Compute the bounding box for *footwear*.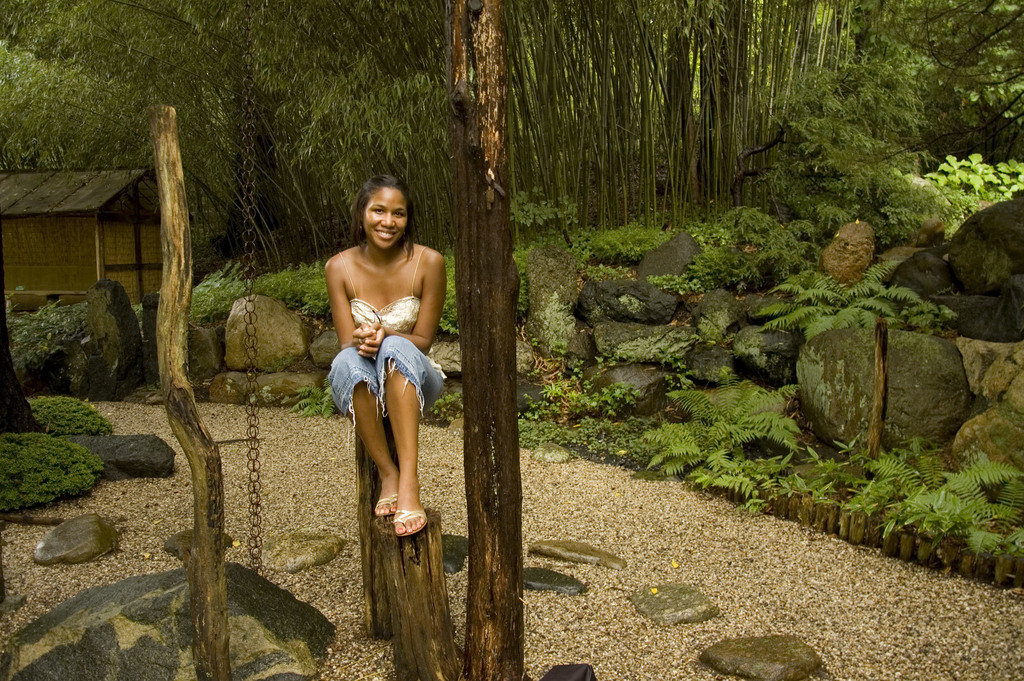
(left=391, top=503, right=428, bottom=541).
